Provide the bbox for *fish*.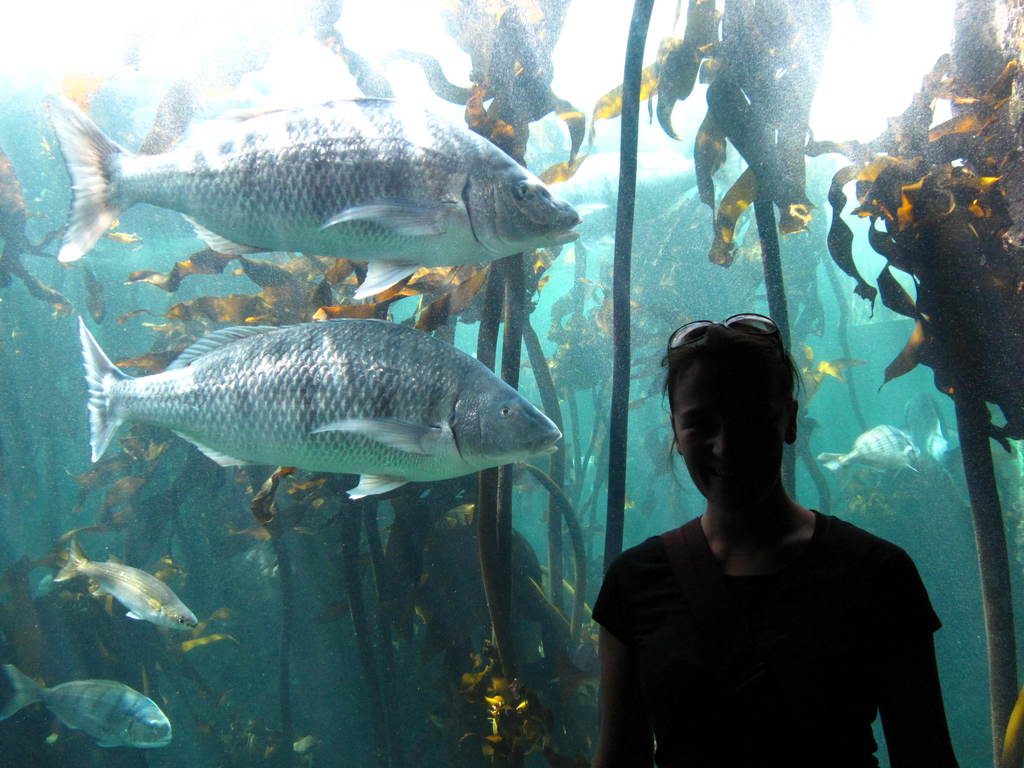
5,656,181,751.
